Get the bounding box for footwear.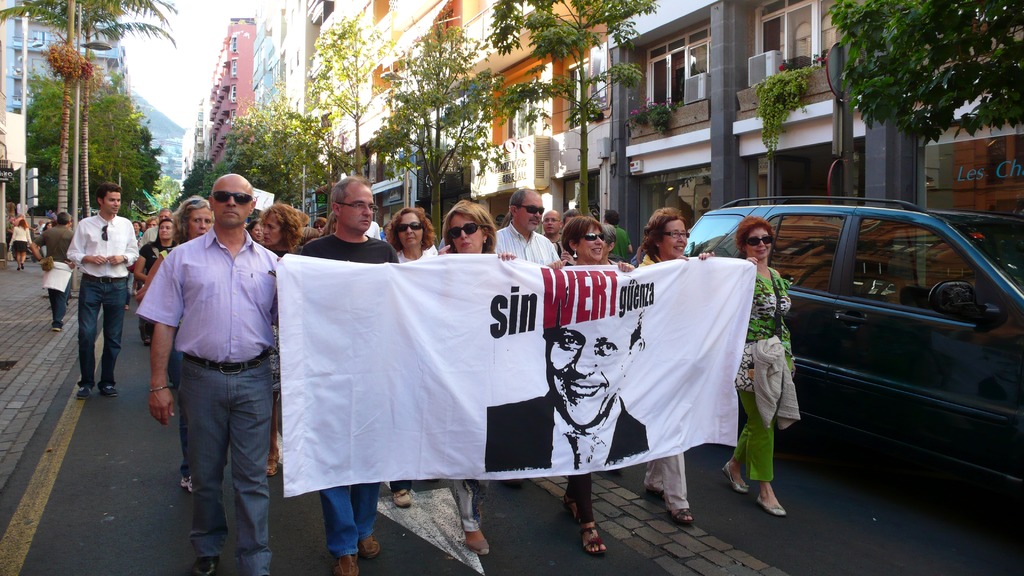
(left=393, top=486, right=414, bottom=505).
